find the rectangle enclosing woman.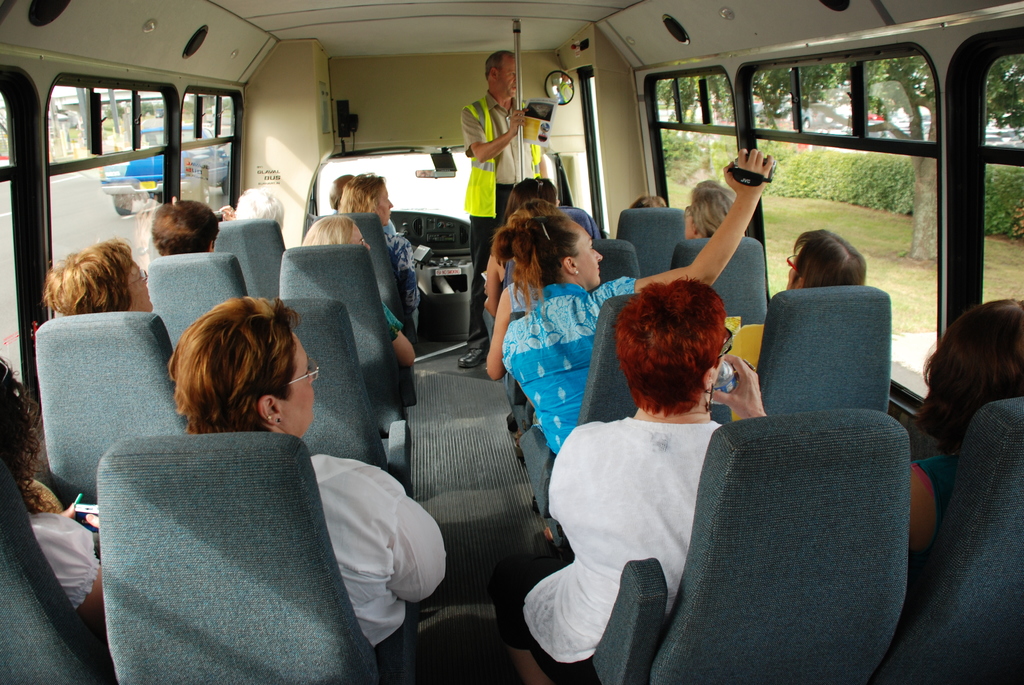
<region>334, 171, 428, 310</region>.
